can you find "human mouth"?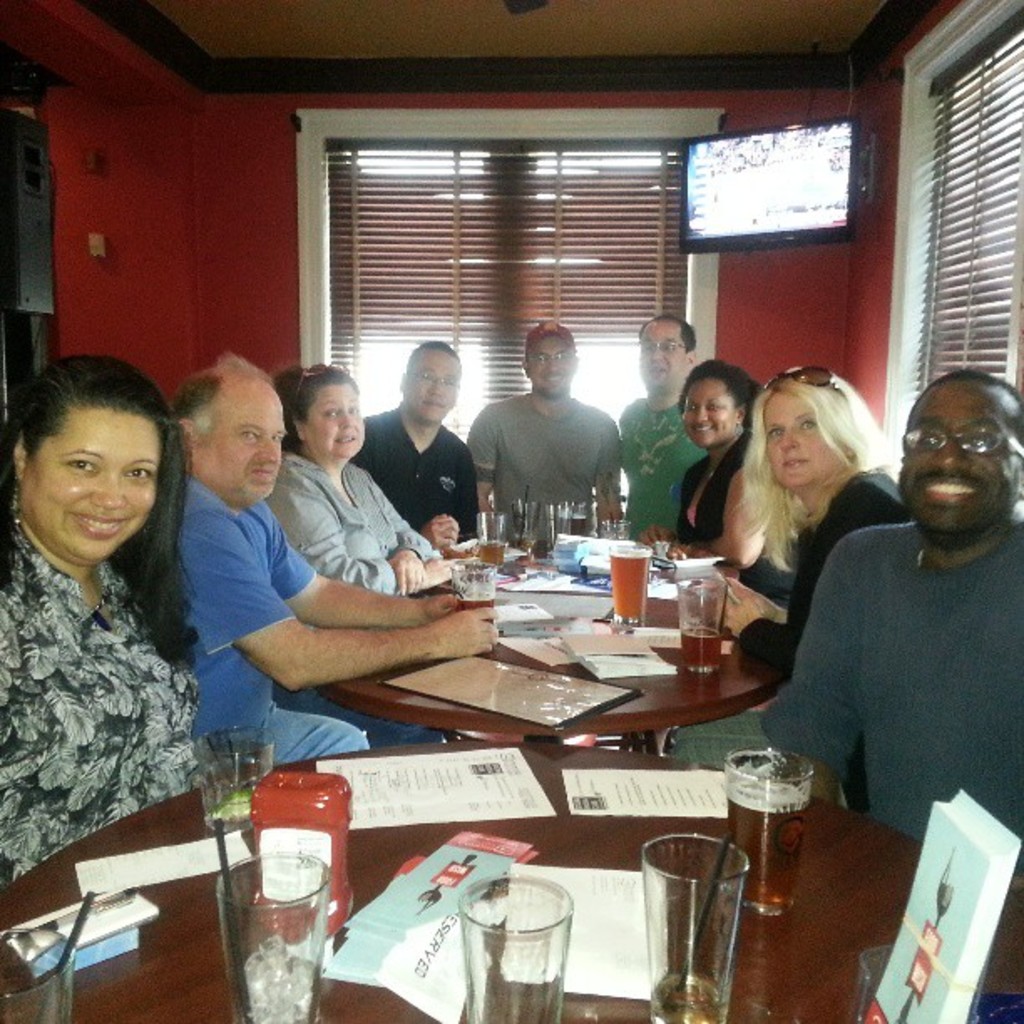
Yes, bounding box: [left=643, top=370, right=668, bottom=387].
